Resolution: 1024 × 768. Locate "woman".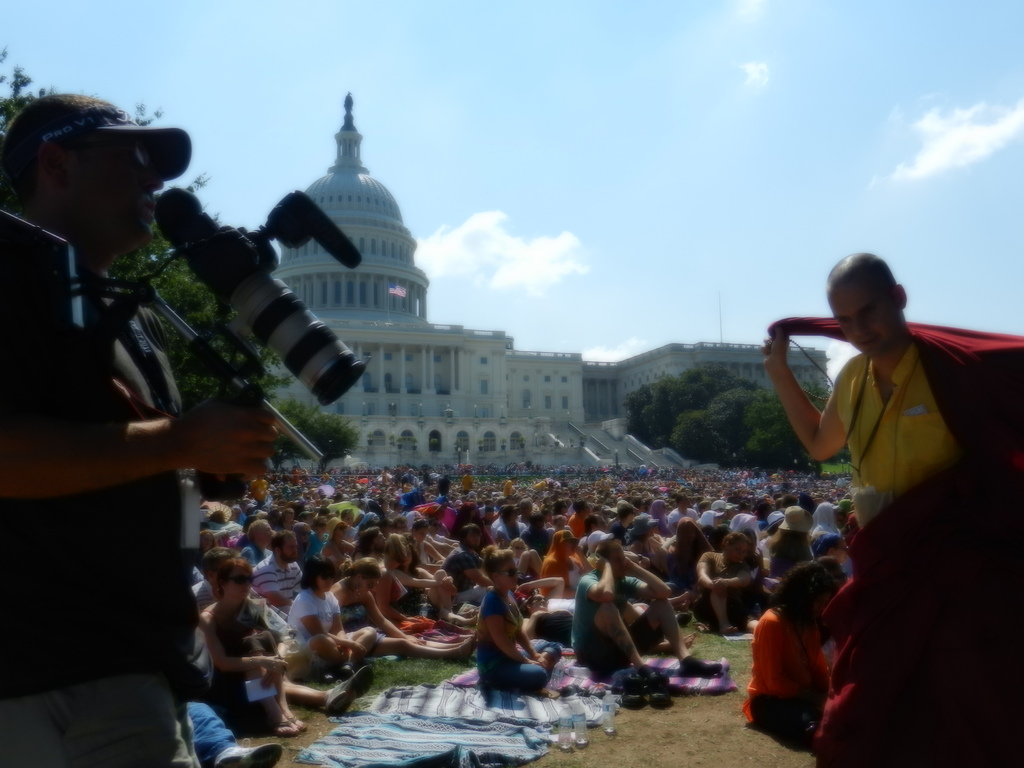
(x1=743, y1=563, x2=852, y2=740).
